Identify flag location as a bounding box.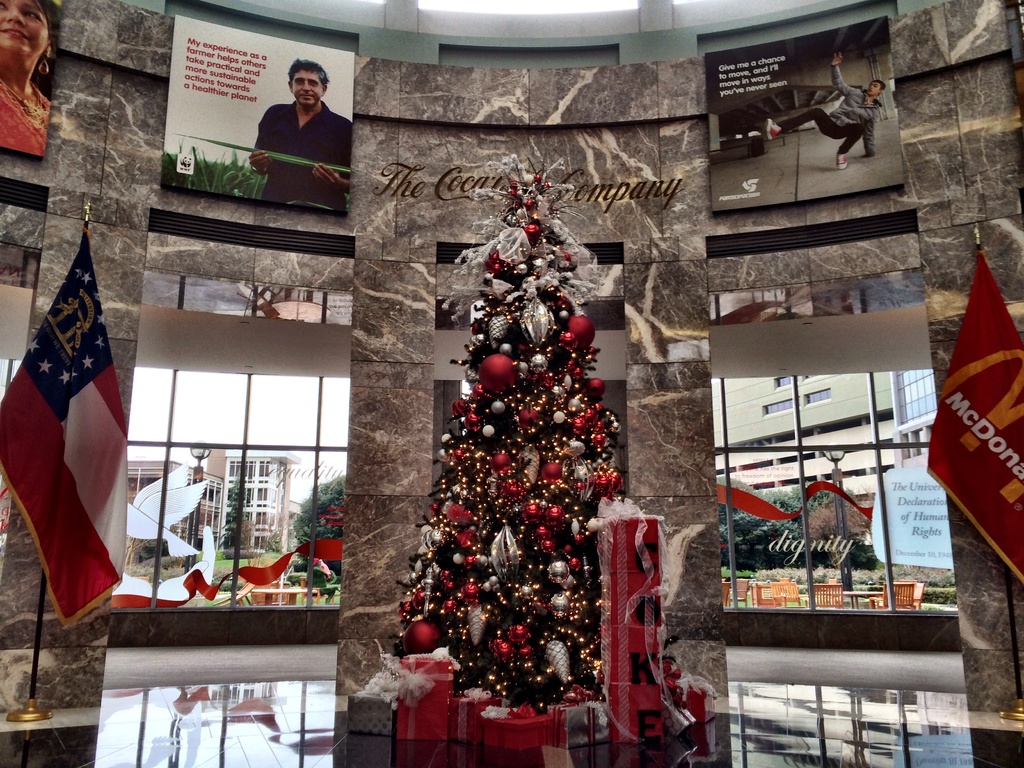
<box>713,476,806,516</box>.
